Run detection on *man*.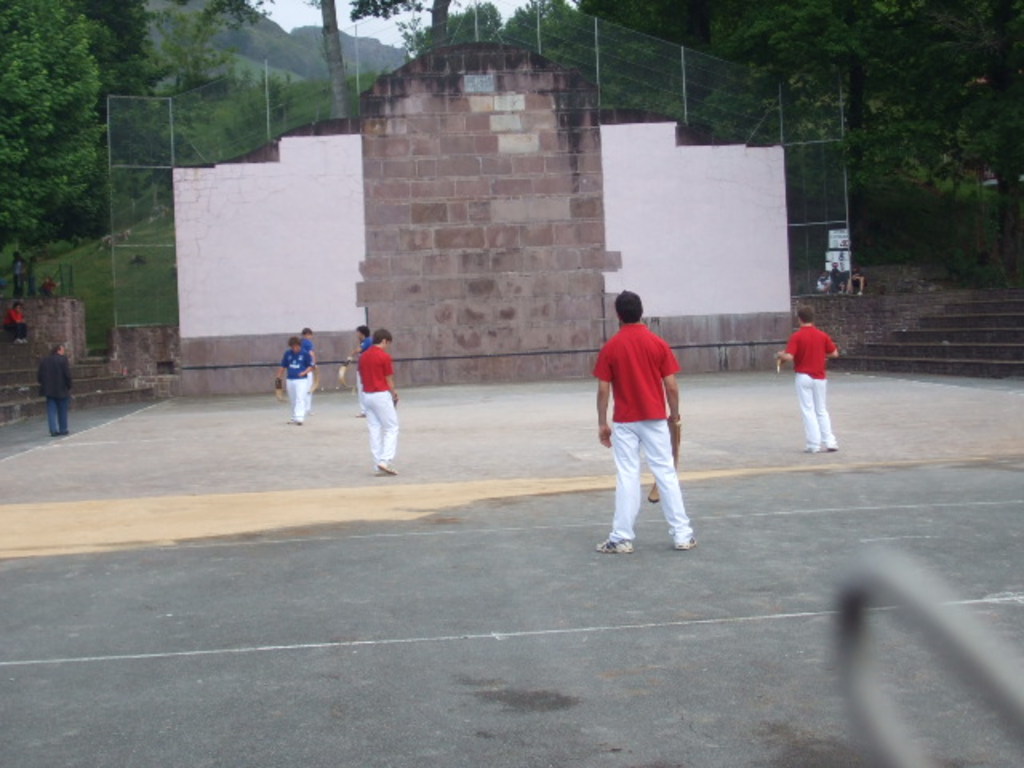
Result: (x1=35, y1=344, x2=67, y2=434).
